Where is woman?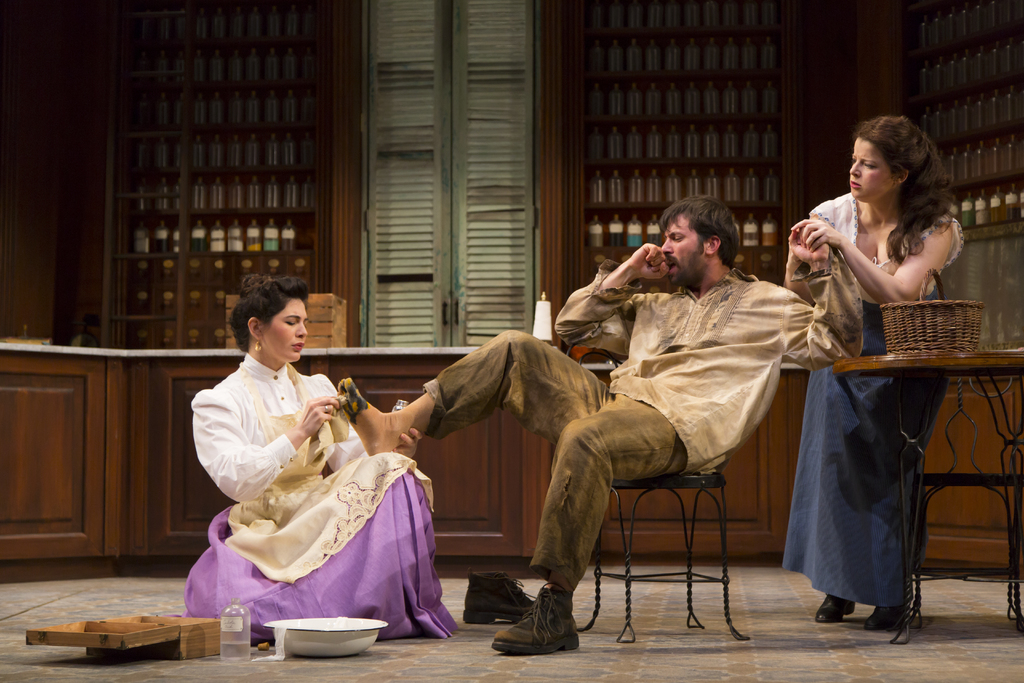
rect(781, 119, 986, 613).
